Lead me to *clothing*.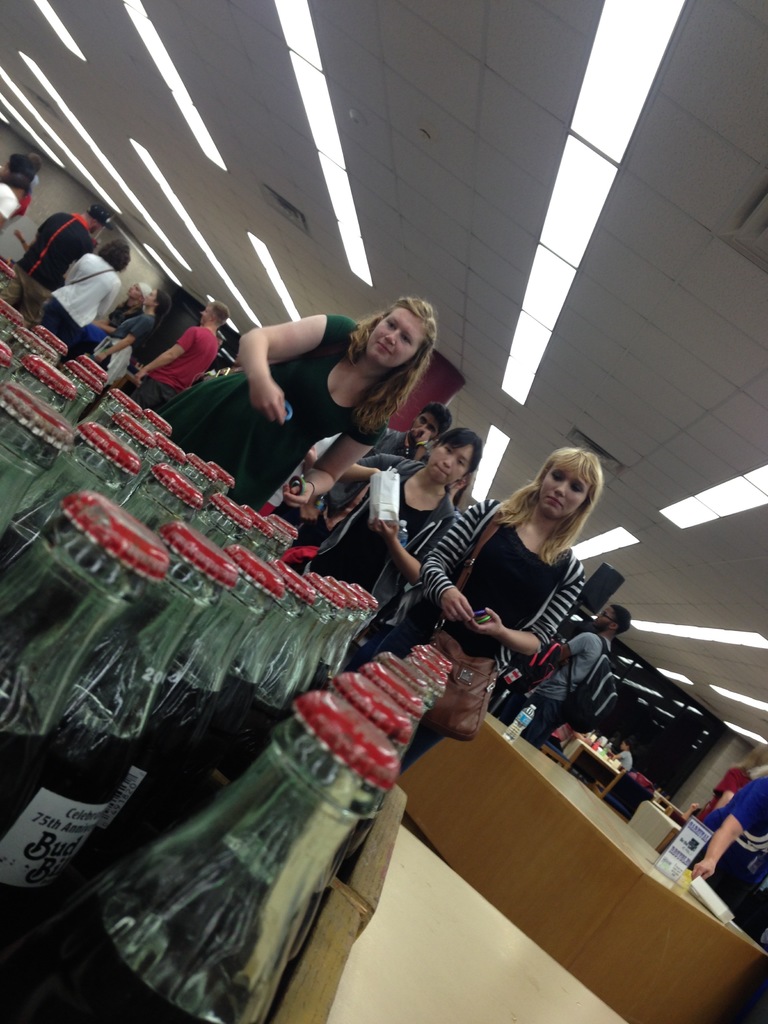
Lead to 612/753/630/769.
